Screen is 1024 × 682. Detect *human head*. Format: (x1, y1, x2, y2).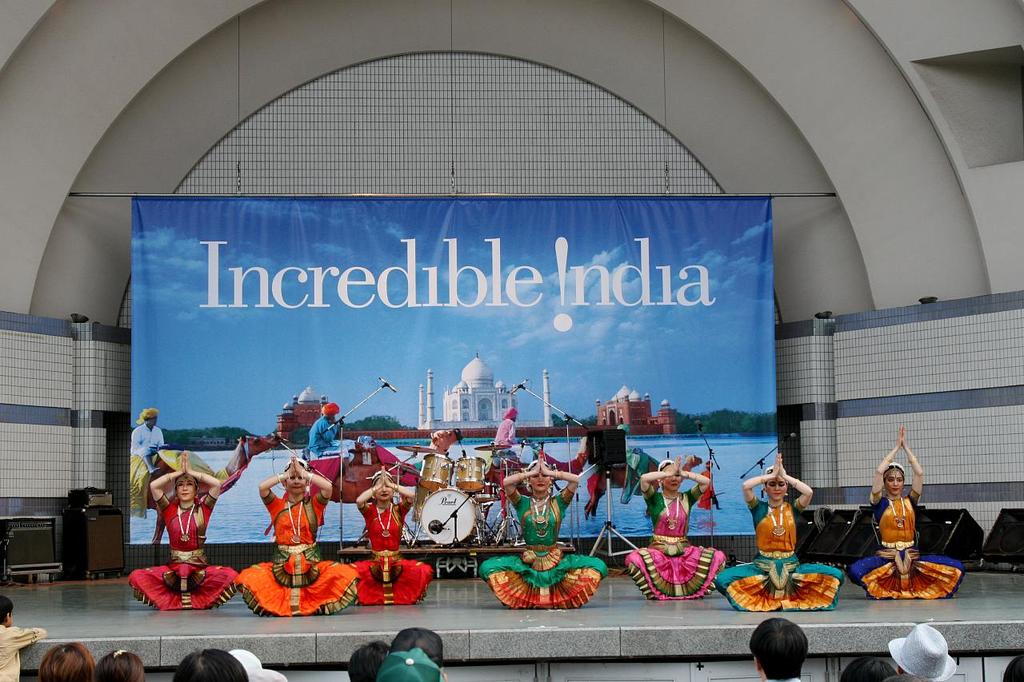
(142, 406, 161, 426).
